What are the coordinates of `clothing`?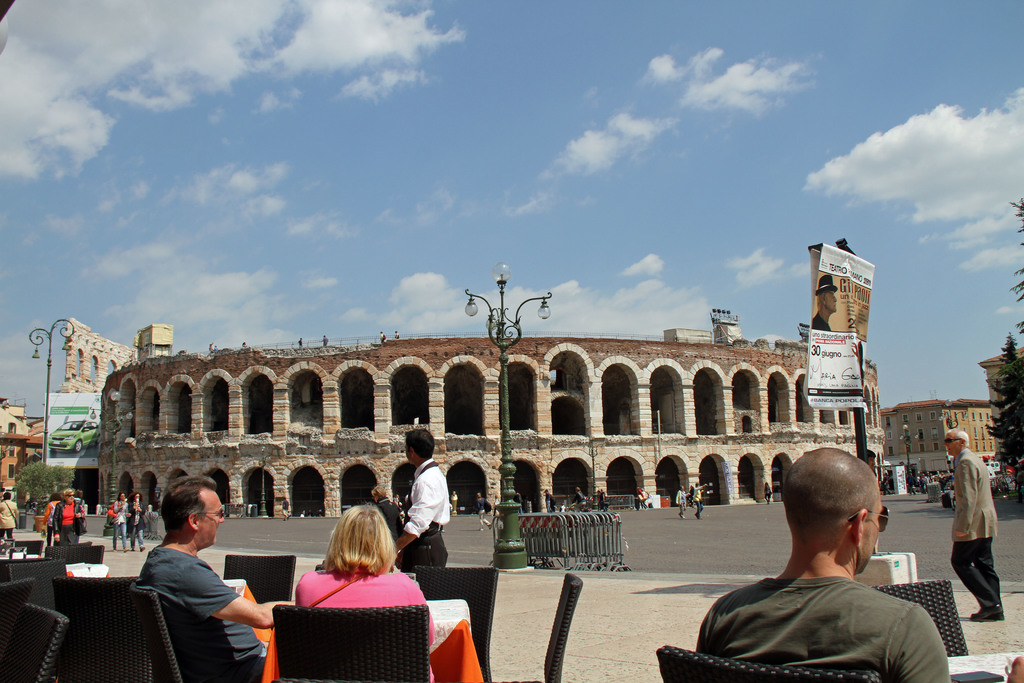
134, 553, 266, 678.
